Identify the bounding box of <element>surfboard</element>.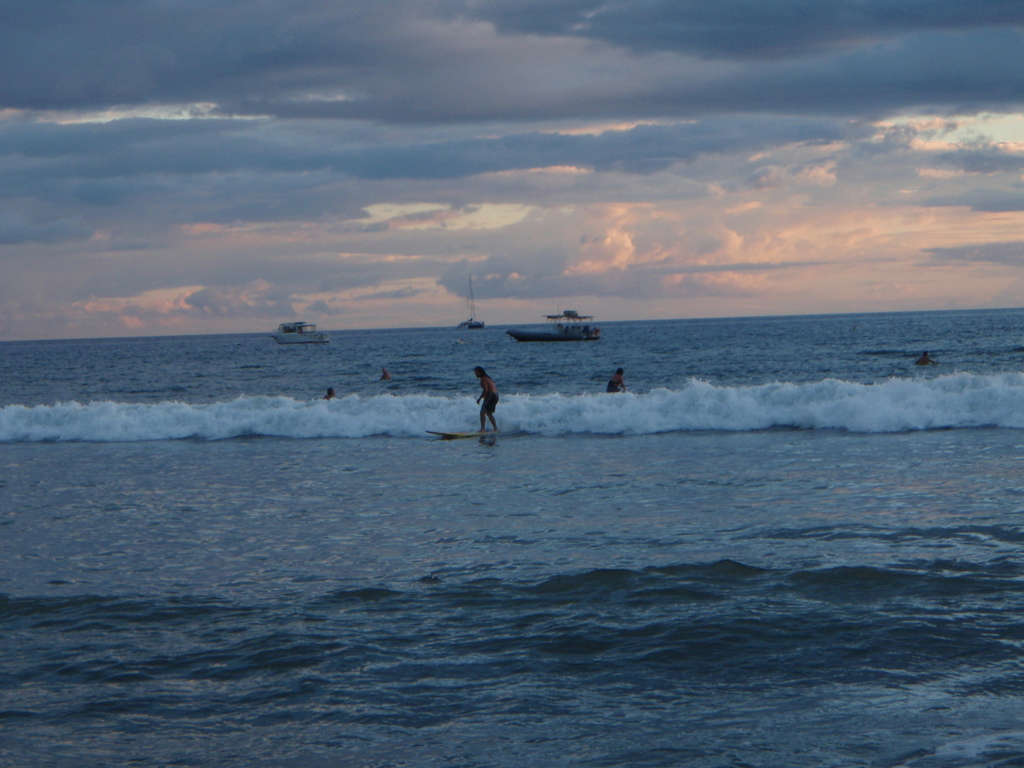
(left=424, top=422, right=500, bottom=440).
